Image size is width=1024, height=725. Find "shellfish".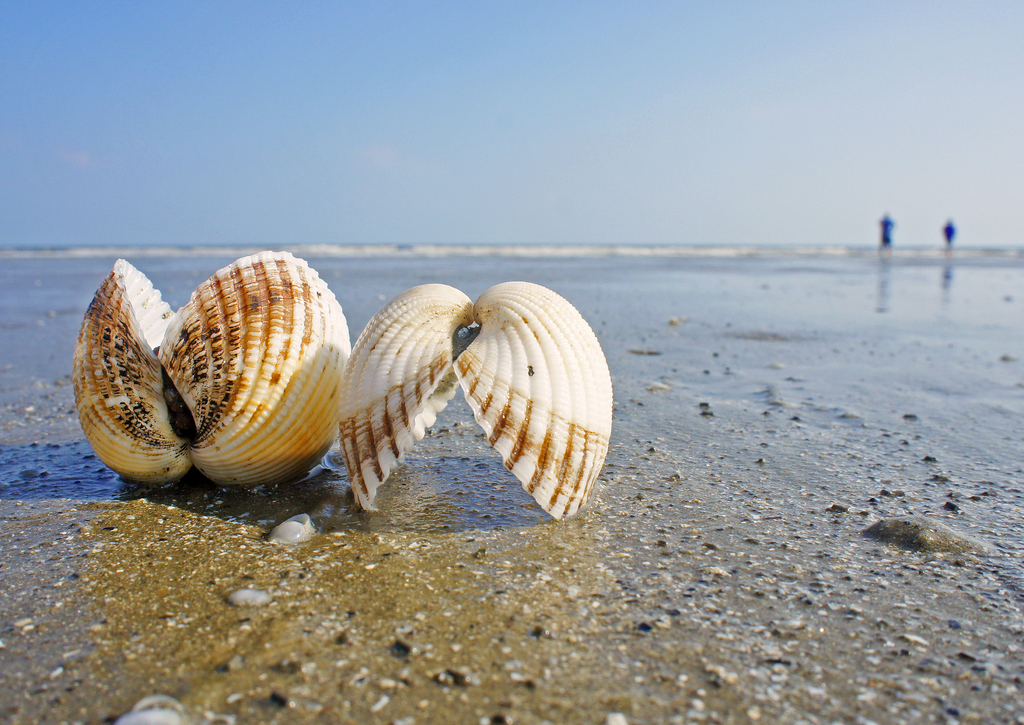
crop(328, 273, 616, 523).
